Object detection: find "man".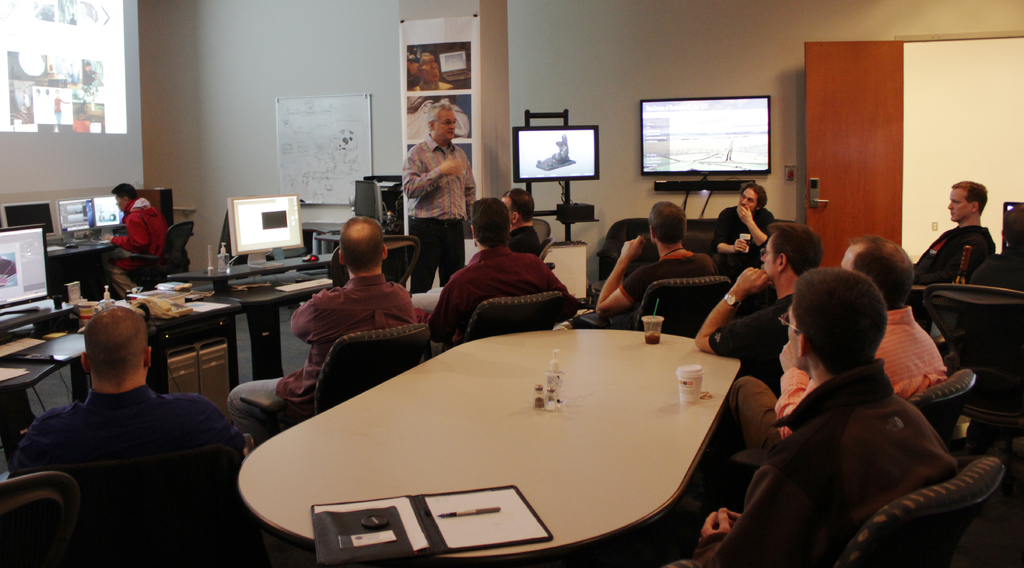
(left=102, top=181, right=172, bottom=296).
